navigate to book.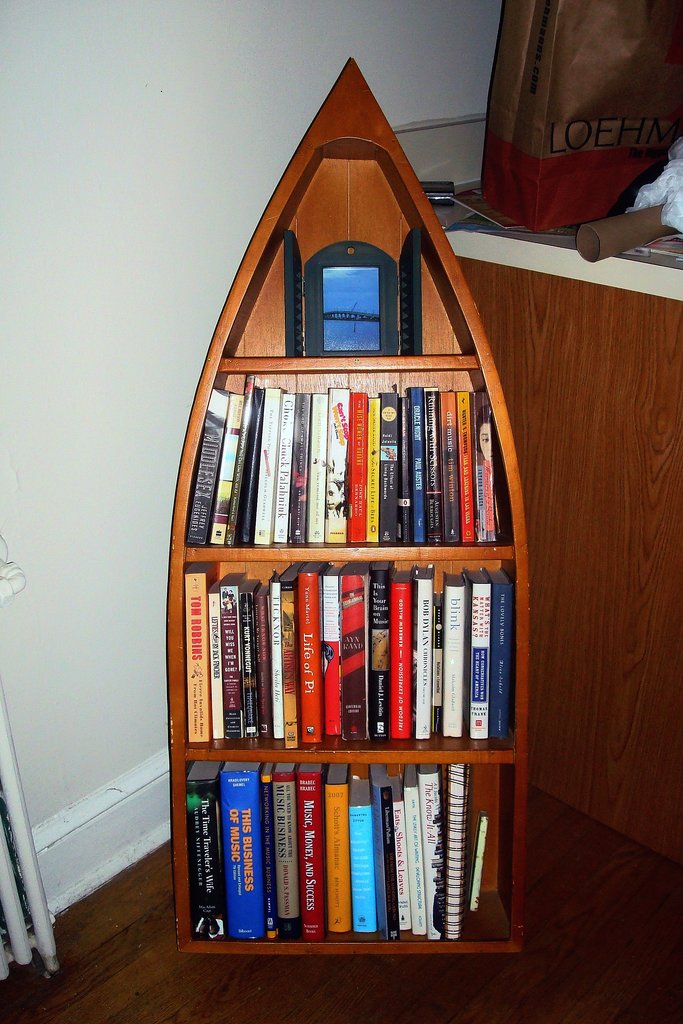
Navigation target: [345,385,367,545].
